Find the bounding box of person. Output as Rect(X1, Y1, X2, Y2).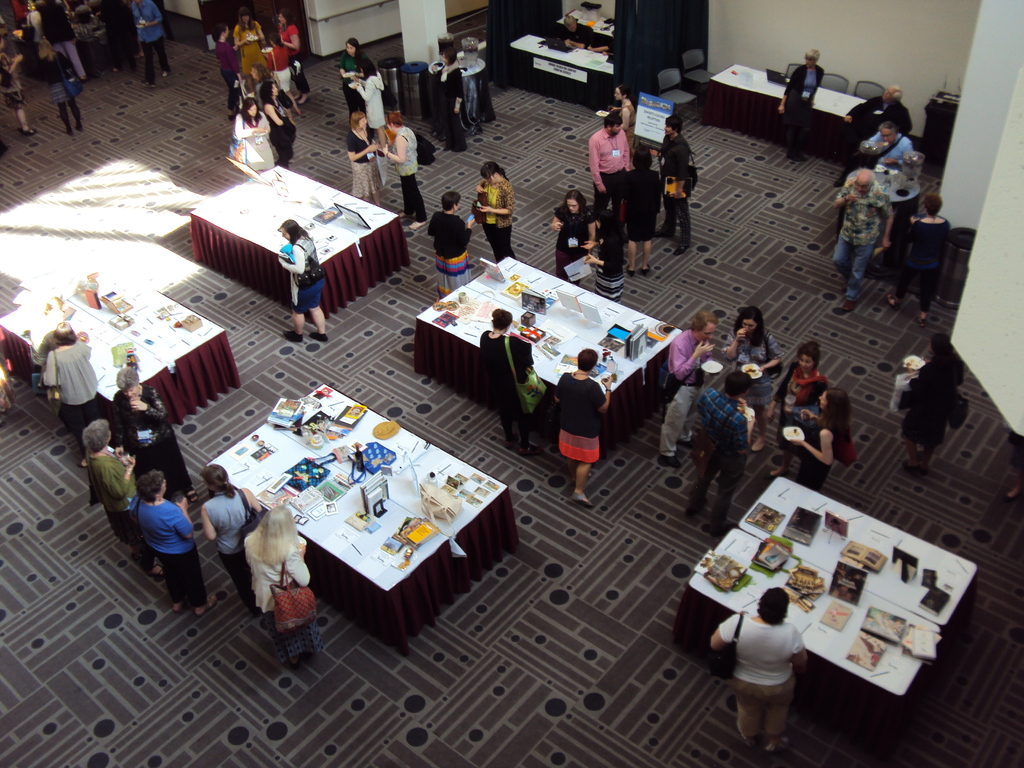
Rect(894, 337, 966, 472).
